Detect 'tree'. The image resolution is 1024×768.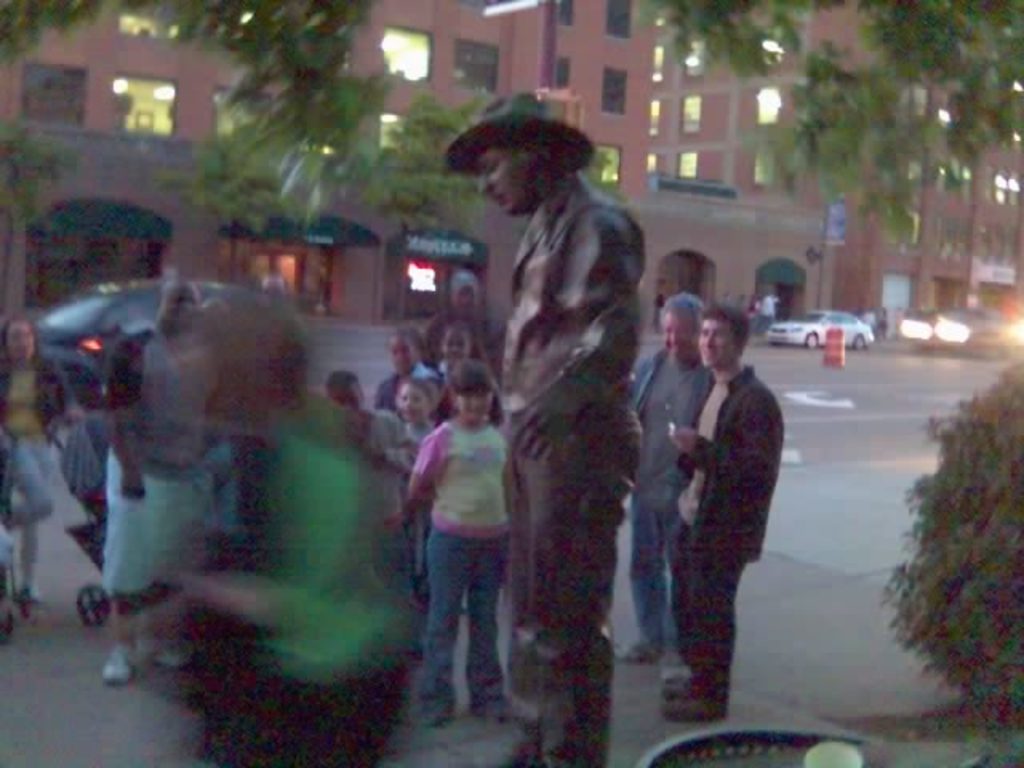
Rect(106, 24, 546, 298).
